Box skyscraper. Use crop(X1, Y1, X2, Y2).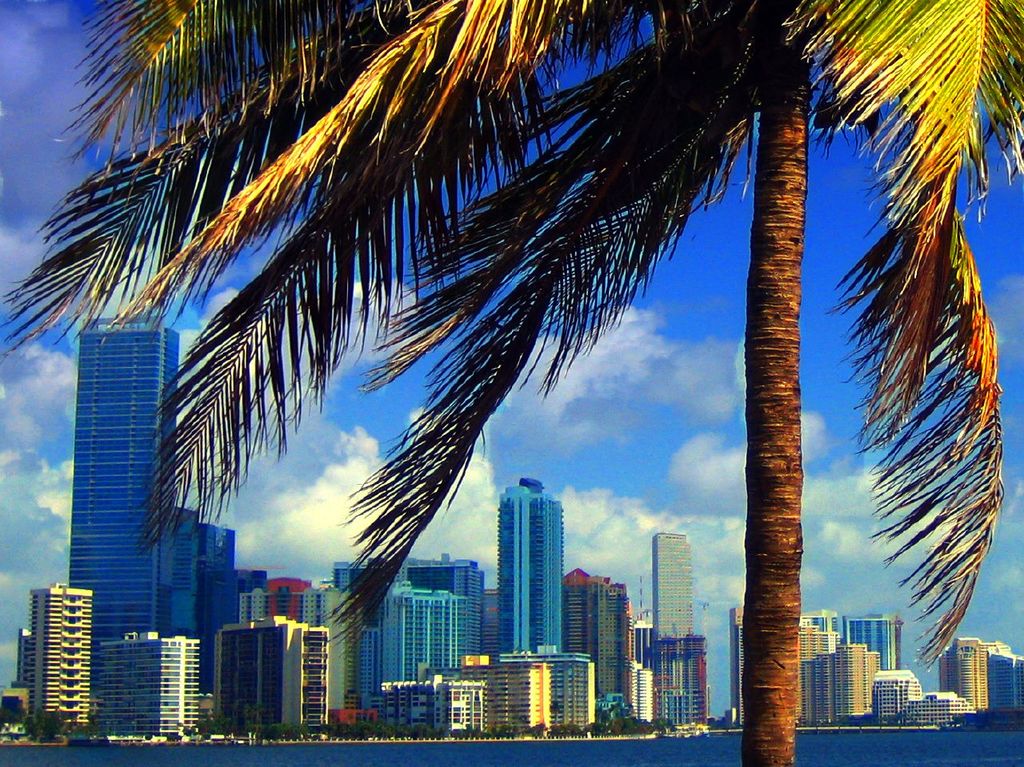
crop(206, 609, 328, 747).
